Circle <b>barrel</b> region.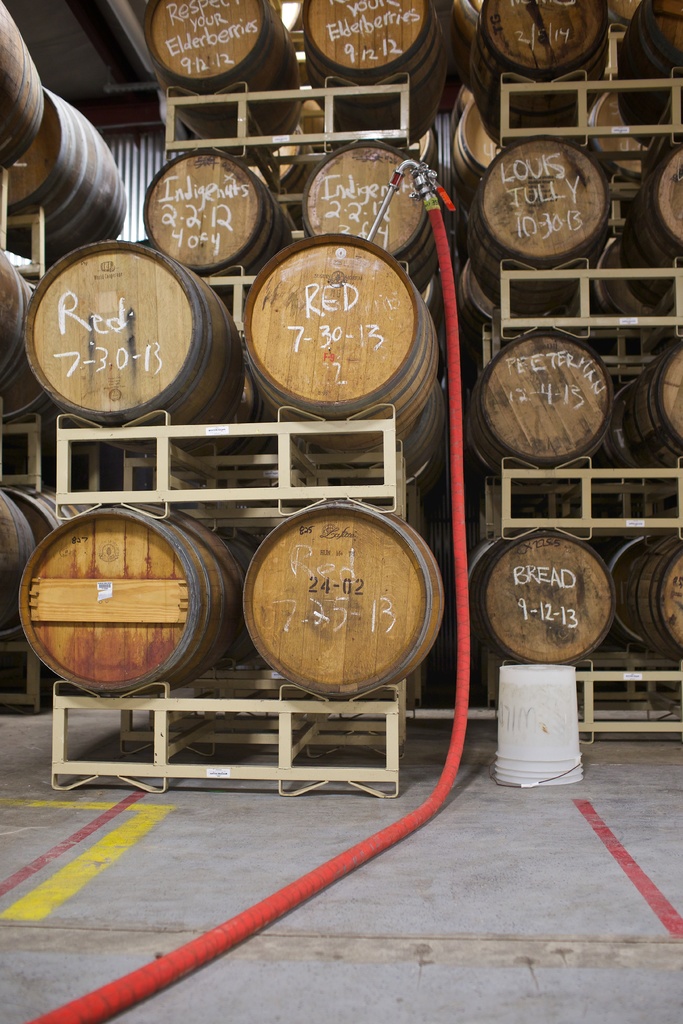
Region: crop(236, 227, 434, 449).
